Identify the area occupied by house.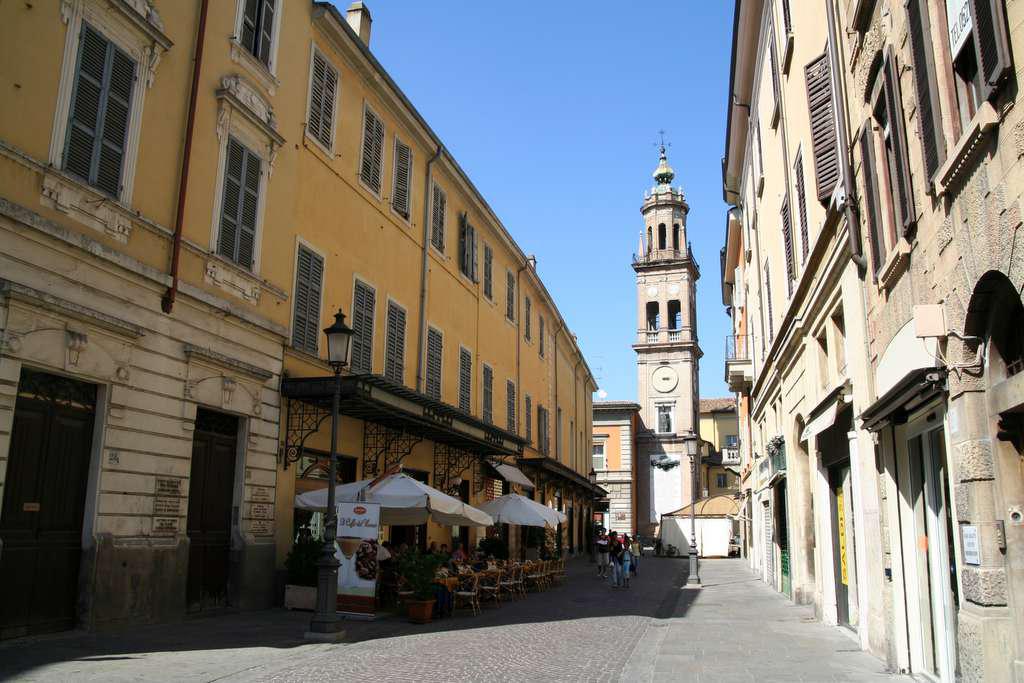
Area: bbox(728, 0, 1023, 681).
